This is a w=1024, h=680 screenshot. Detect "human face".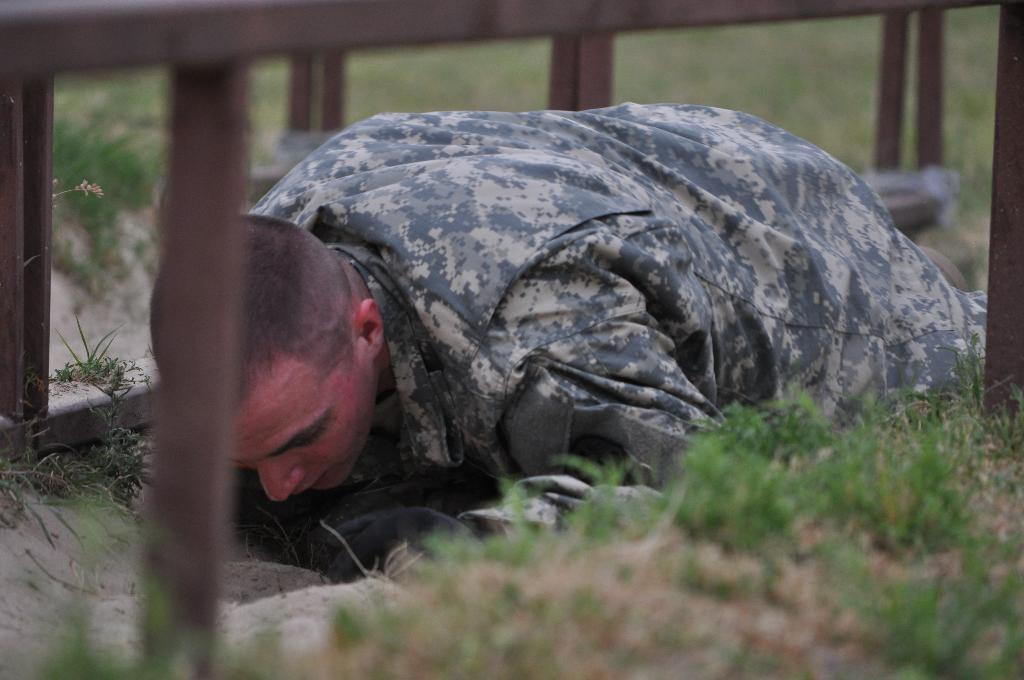
l=228, t=357, r=374, b=490.
